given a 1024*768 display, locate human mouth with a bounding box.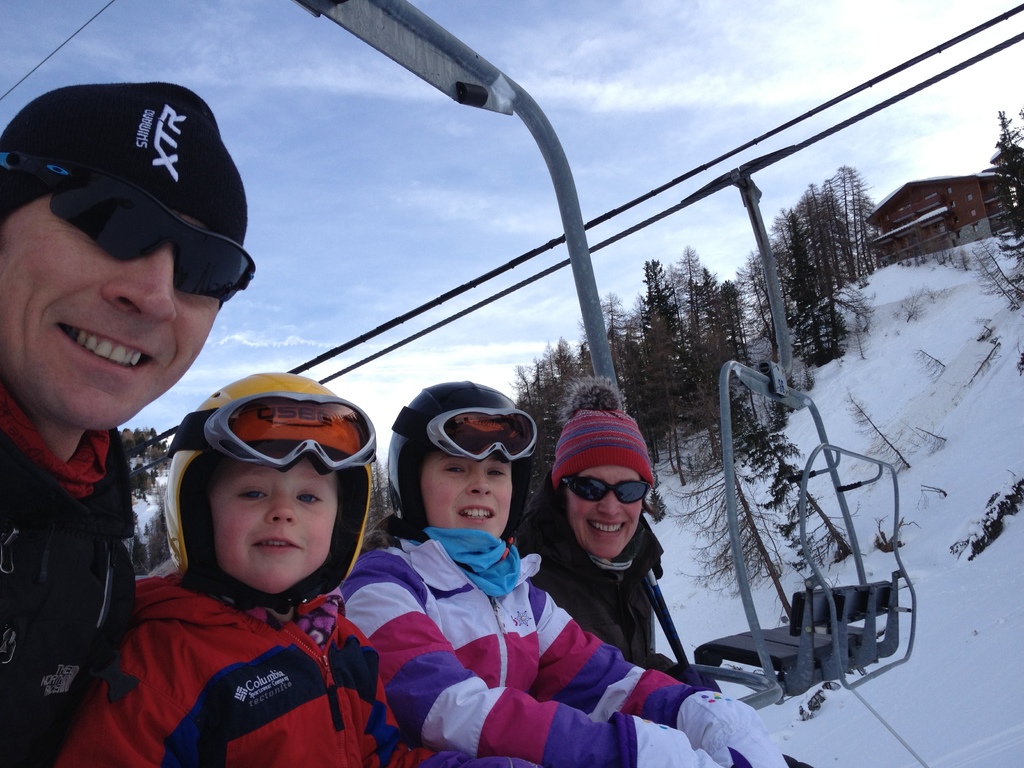
Located: l=251, t=534, r=305, b=553.
